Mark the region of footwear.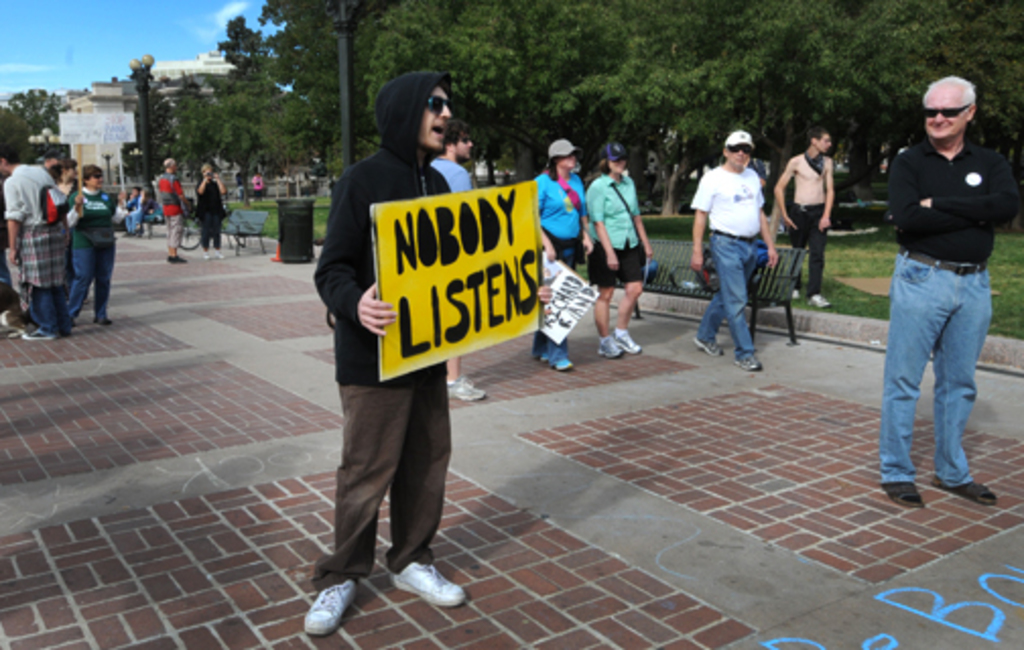
Region: (553, 355, 567, 368).
